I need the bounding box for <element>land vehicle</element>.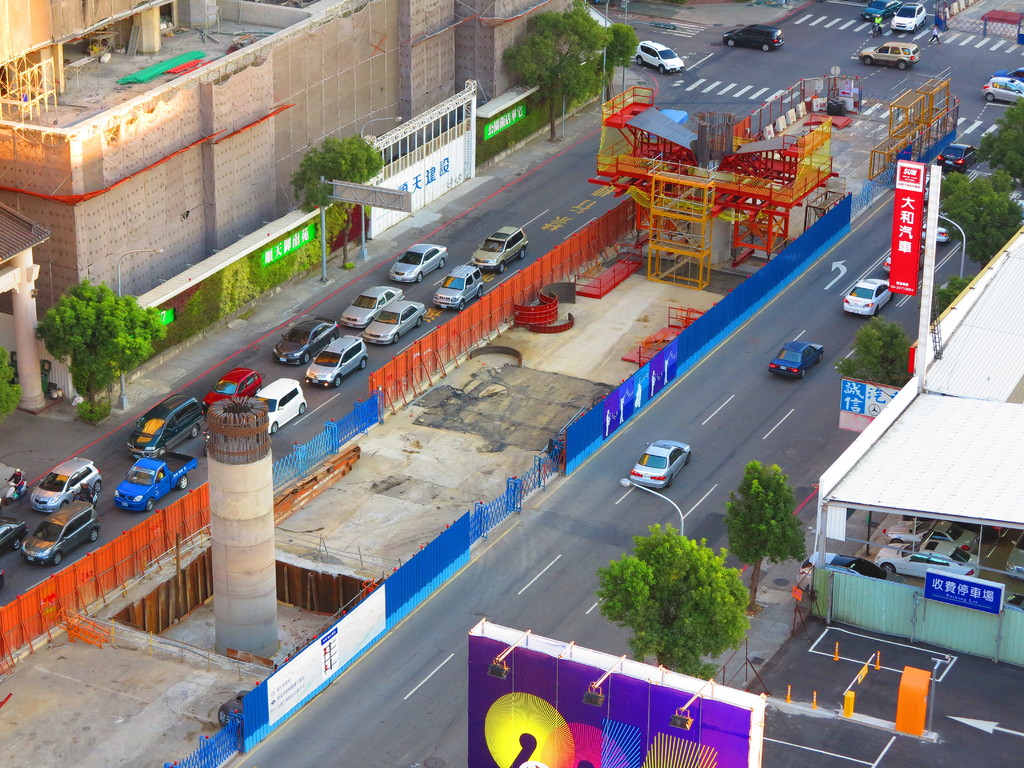
Here it is: [left=634, top=36, right=688, bottom=73].
